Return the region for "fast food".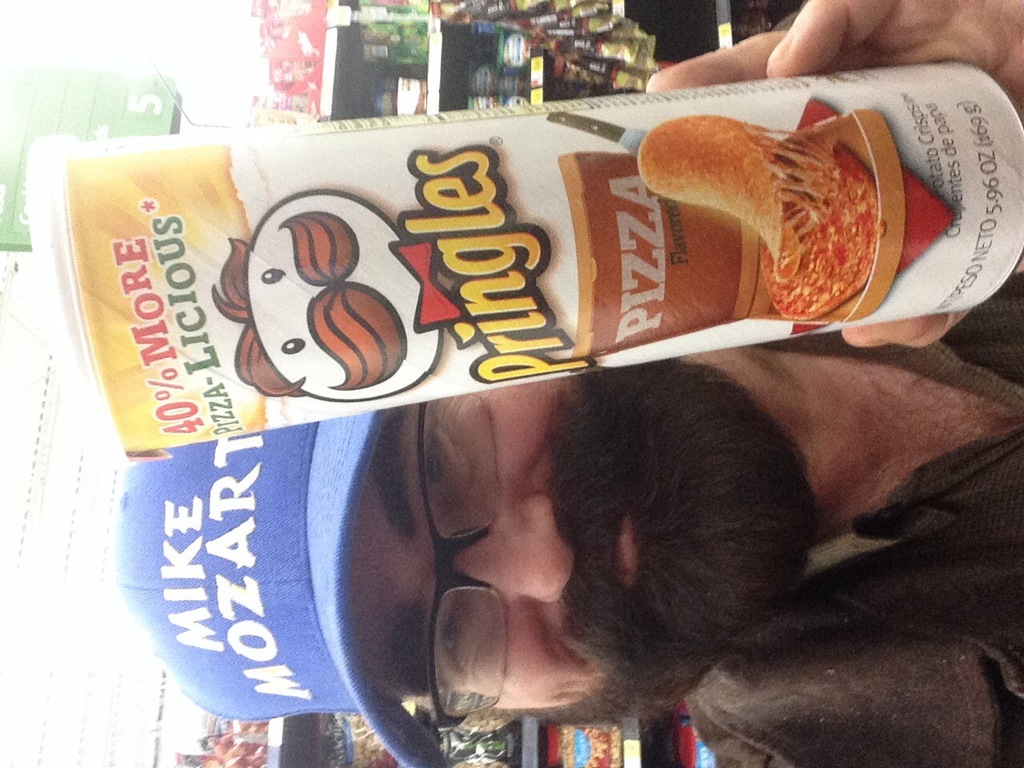
616 68 944 334.
